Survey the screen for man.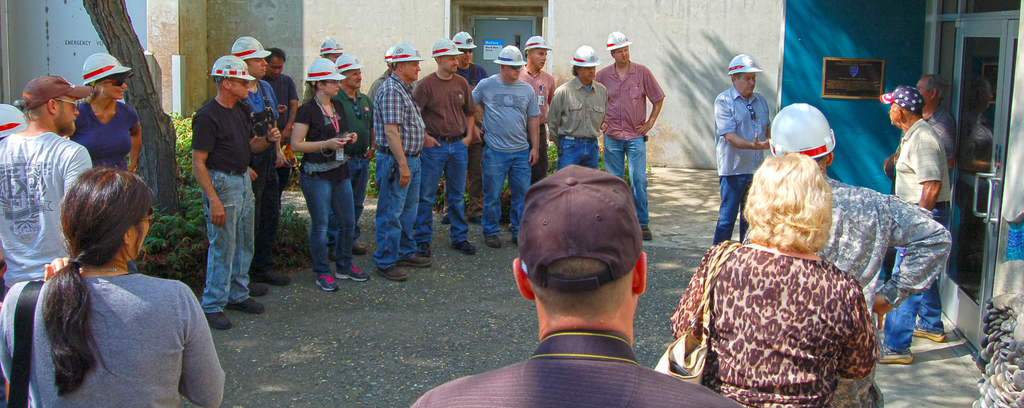
Survey found: crop(470, 42, 545, 256).
